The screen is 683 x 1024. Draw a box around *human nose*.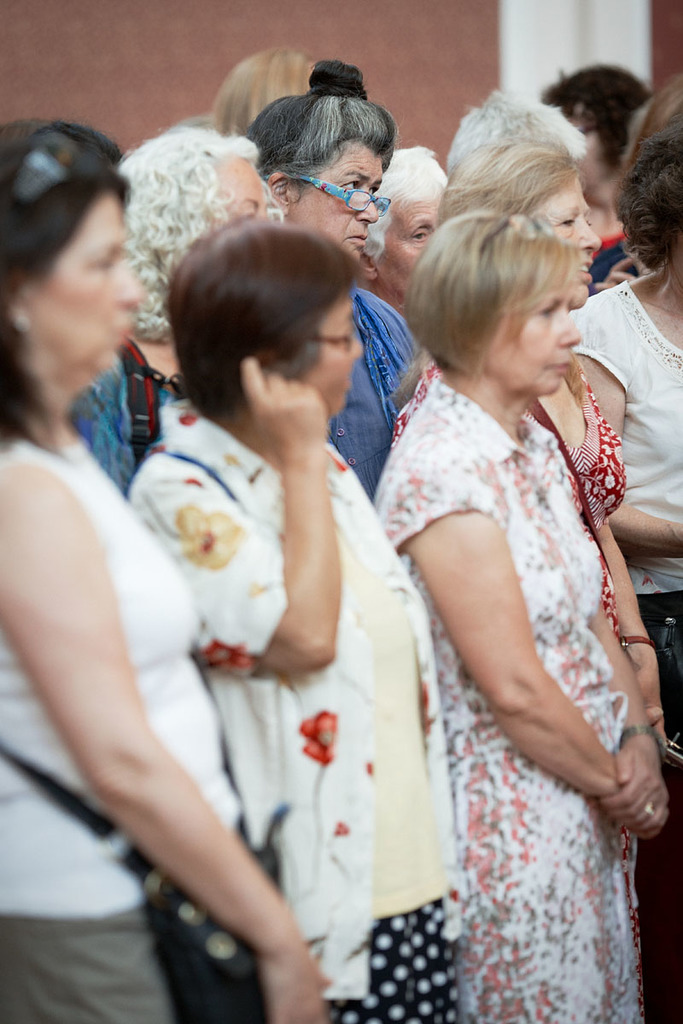
[left=577, top=208, right=605, bottom=250].
